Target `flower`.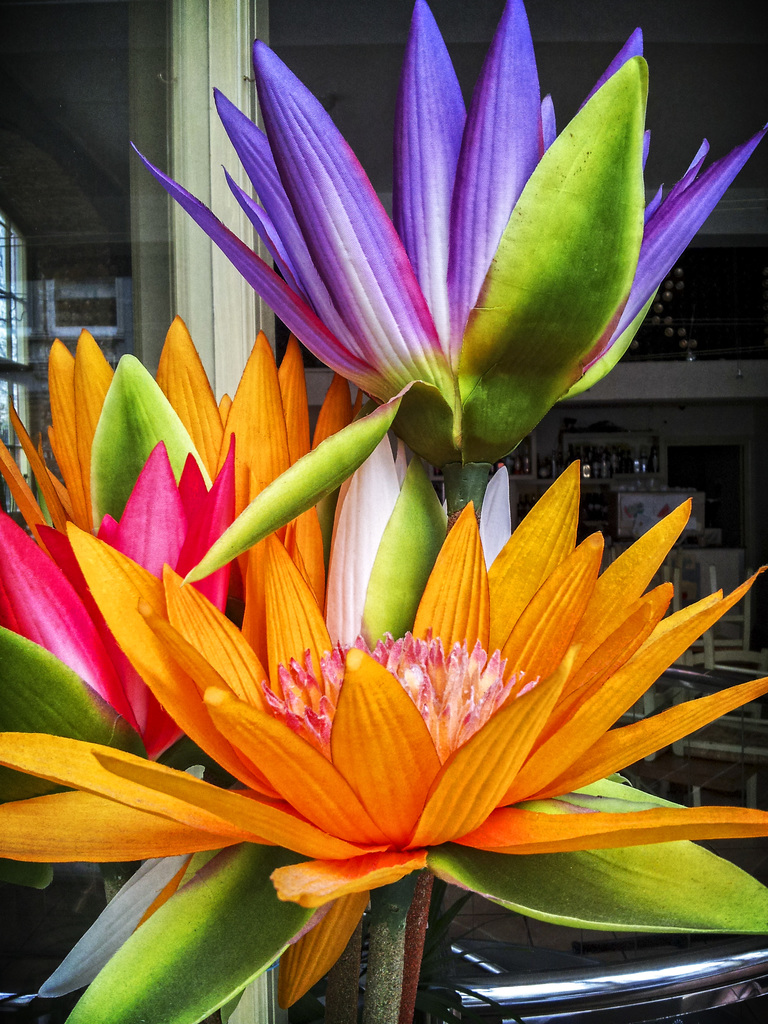
Target region: 131/0/767/643.
